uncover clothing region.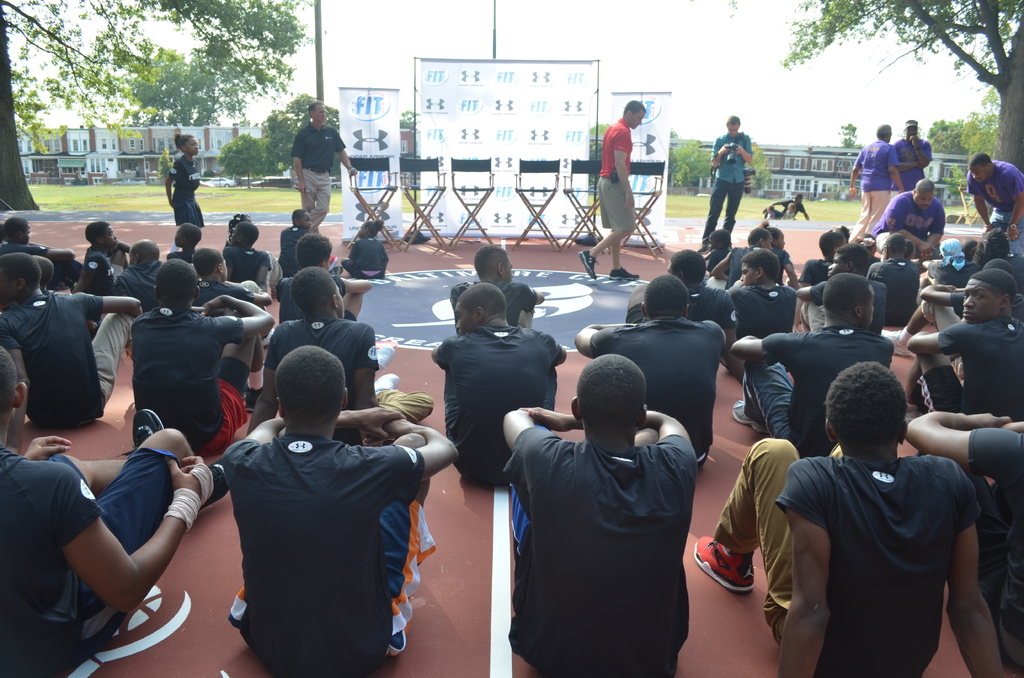
Uncovered: x1=448 y1=282 x2=537 y2=334.
